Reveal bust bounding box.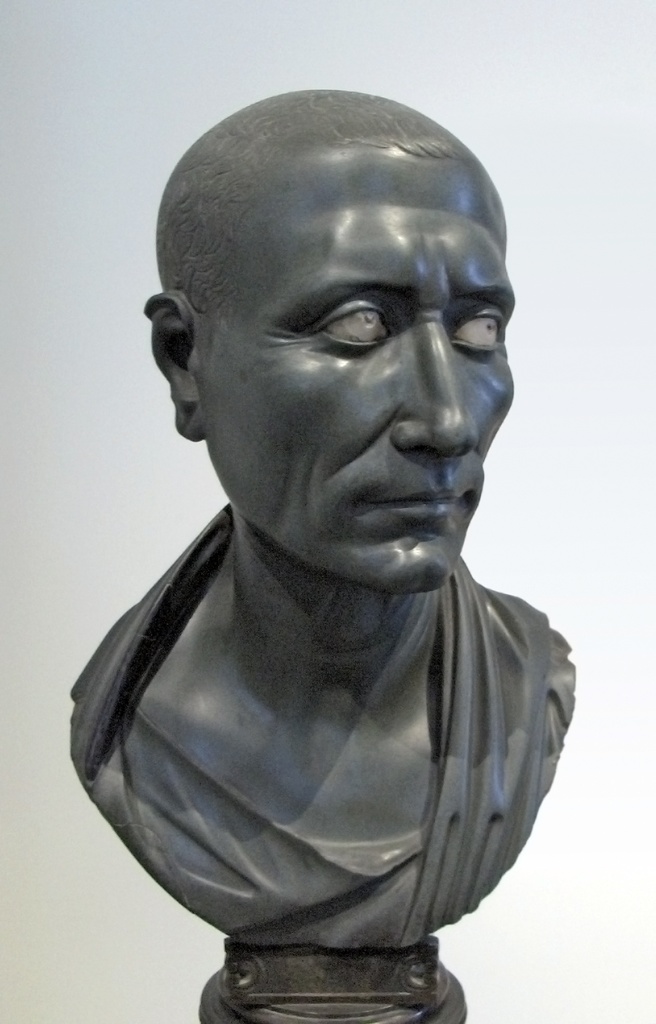
Revealed: <region>61, 86, 581, 957</region>.
